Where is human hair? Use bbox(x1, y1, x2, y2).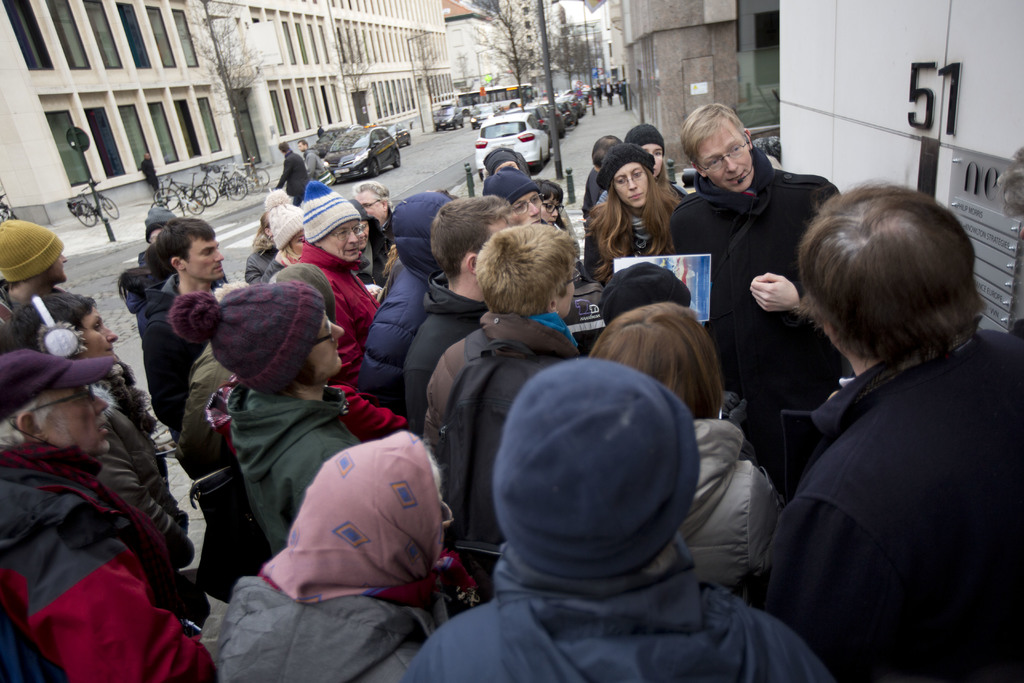
bbox(351, 177, 390, 201).
